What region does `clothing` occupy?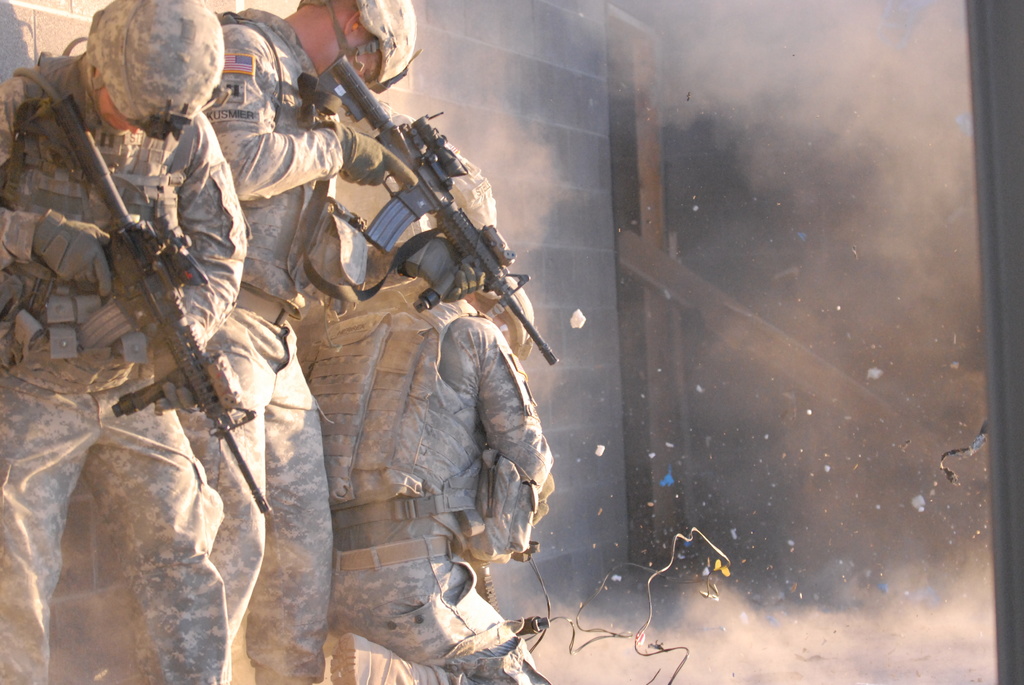
{"x1": 200, "y1": 8, "x2": 416, "y2": 321}.
